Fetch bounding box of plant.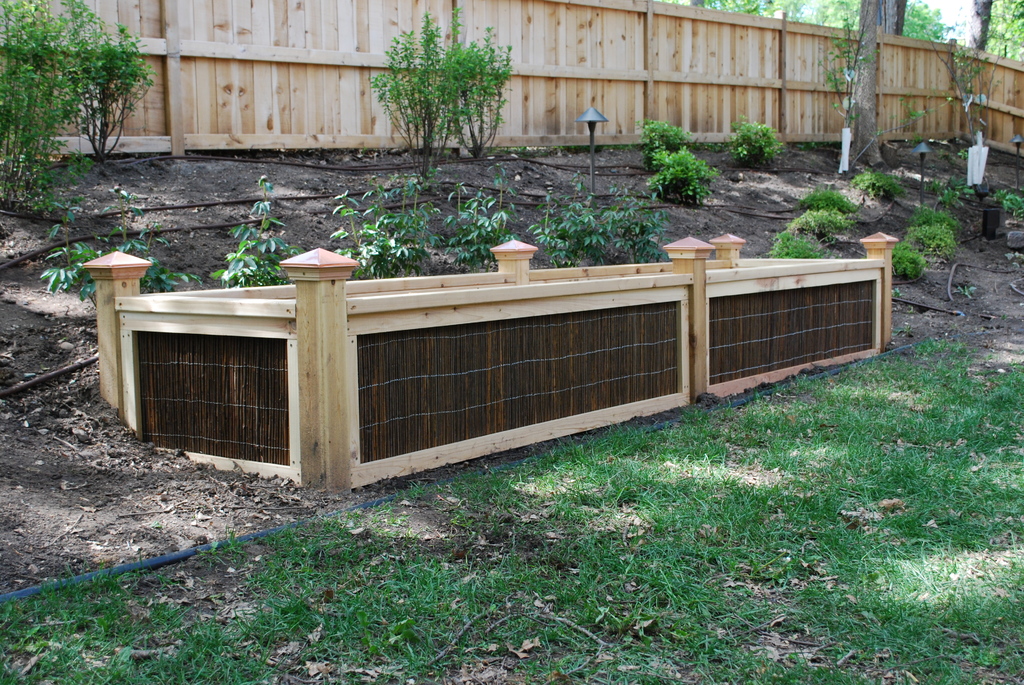
Bbox: l=374, t=0, r=518, b=171.
